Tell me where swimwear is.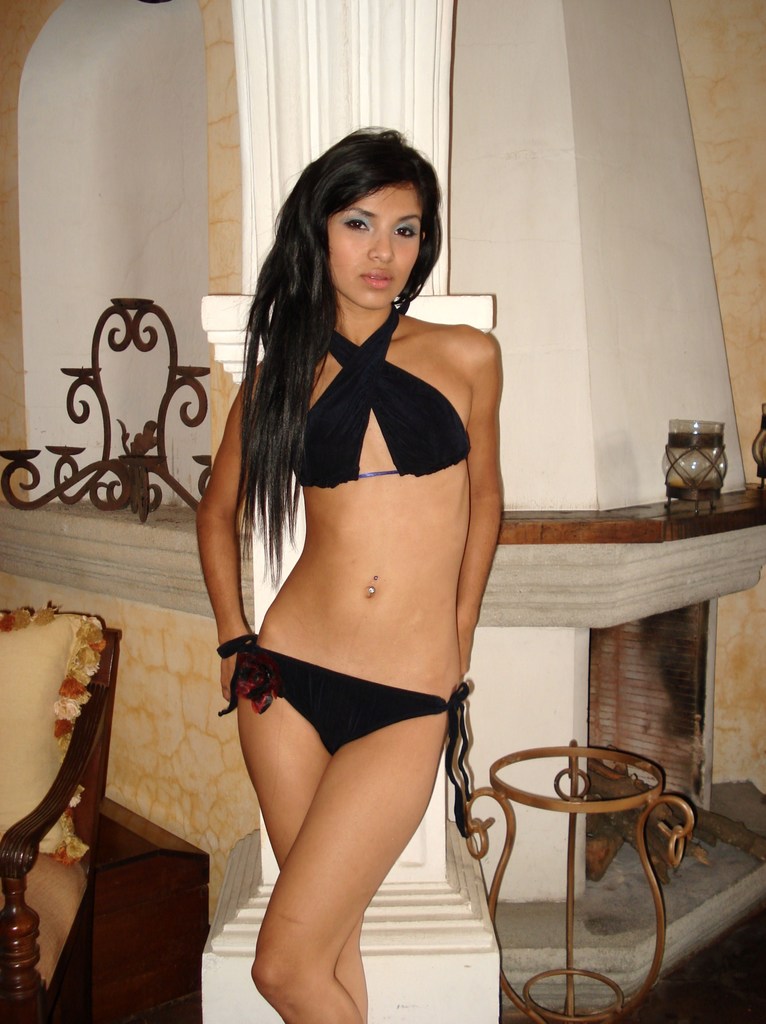
swimwear is at (289, 301, 477, 486).
